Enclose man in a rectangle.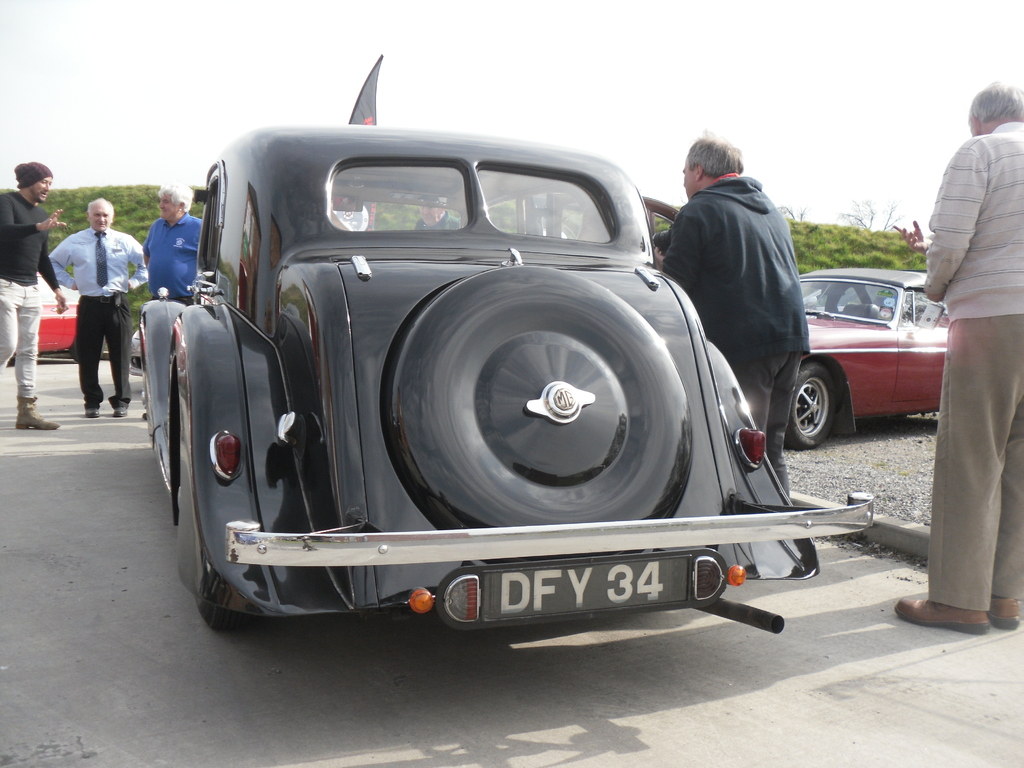
(46,198,149,416).
